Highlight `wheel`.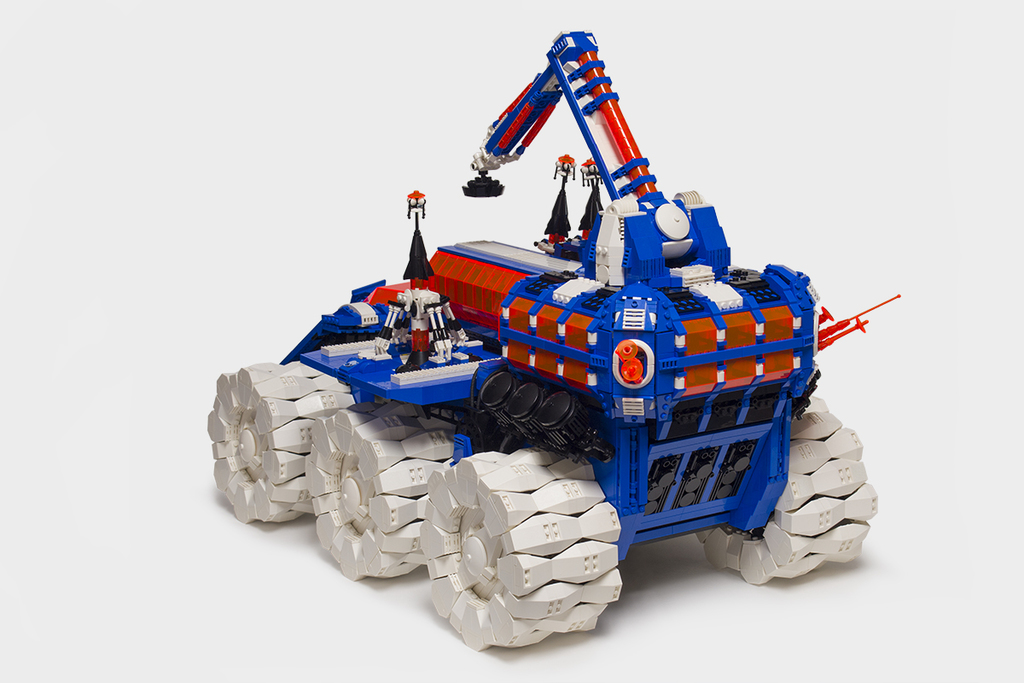
Highlighted region: select_region(698, 394, 876, 584).
